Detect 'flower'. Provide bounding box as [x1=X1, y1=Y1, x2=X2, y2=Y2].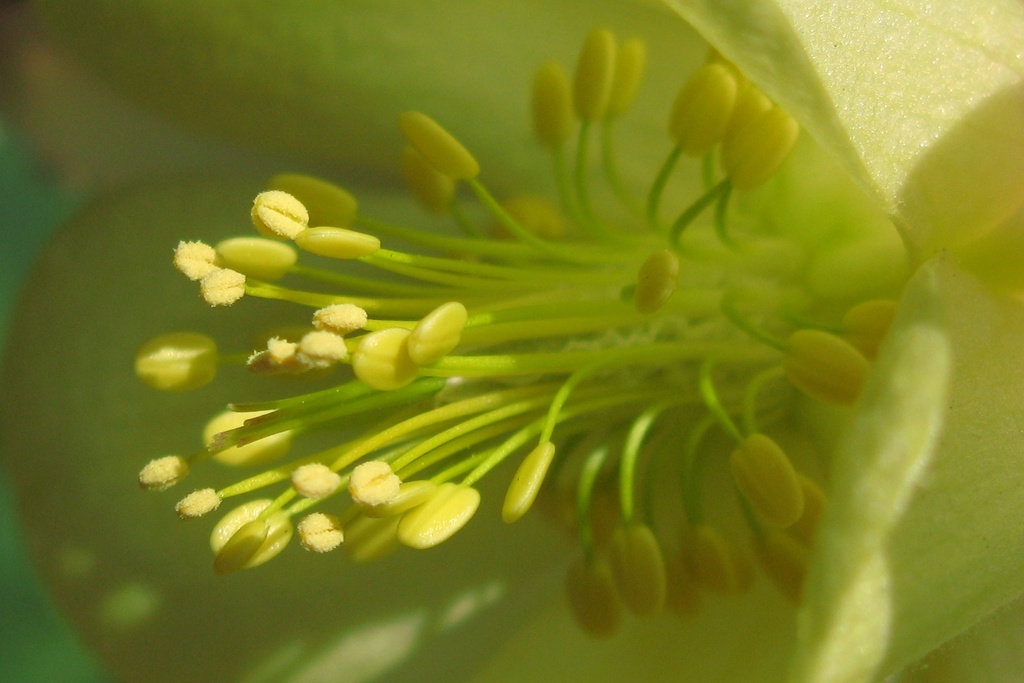
[x1=392, y1=477, x2=486, y2=546].
